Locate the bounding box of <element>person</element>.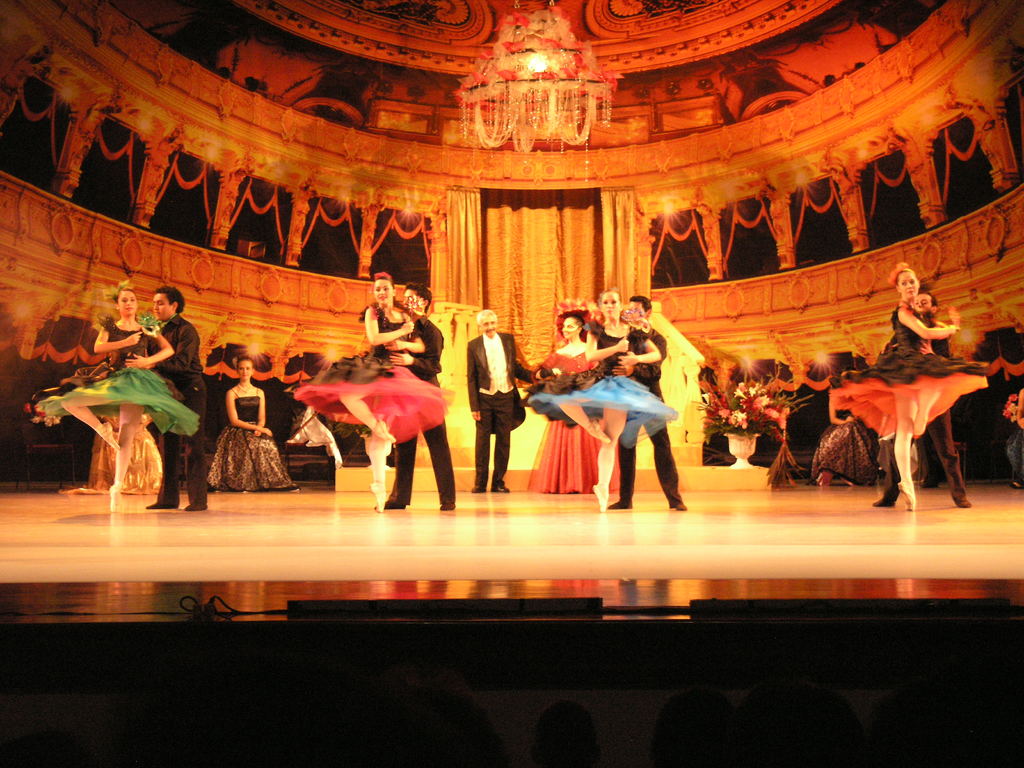
Bounding box: [left=467, top=308, right=538, bottom=493].
